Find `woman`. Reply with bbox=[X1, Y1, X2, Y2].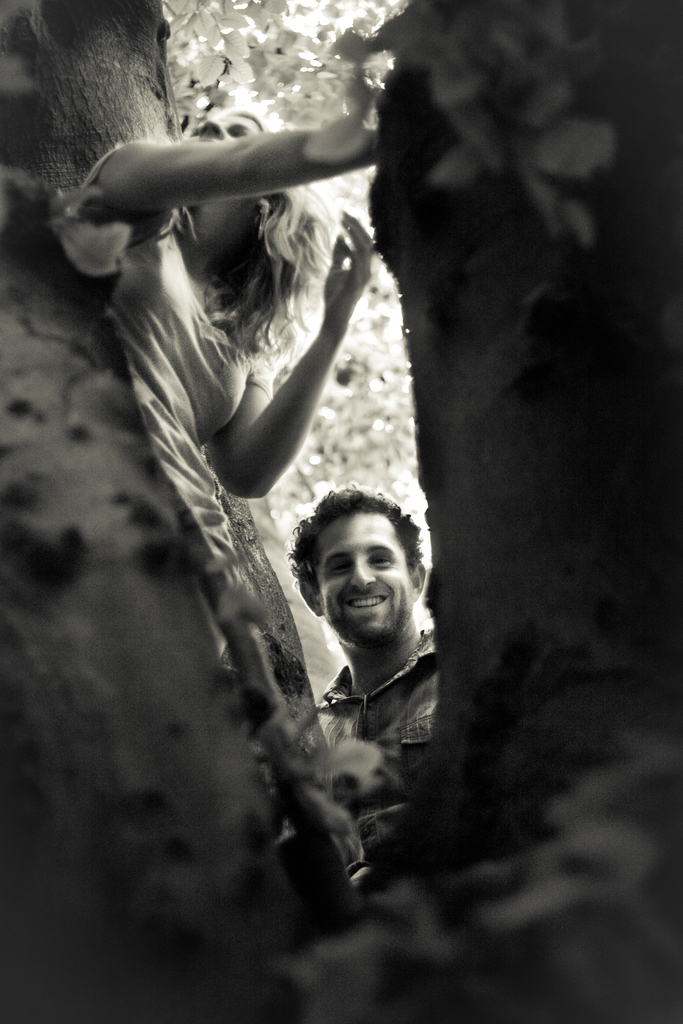
bbox=[56, 90, 375, 499].
